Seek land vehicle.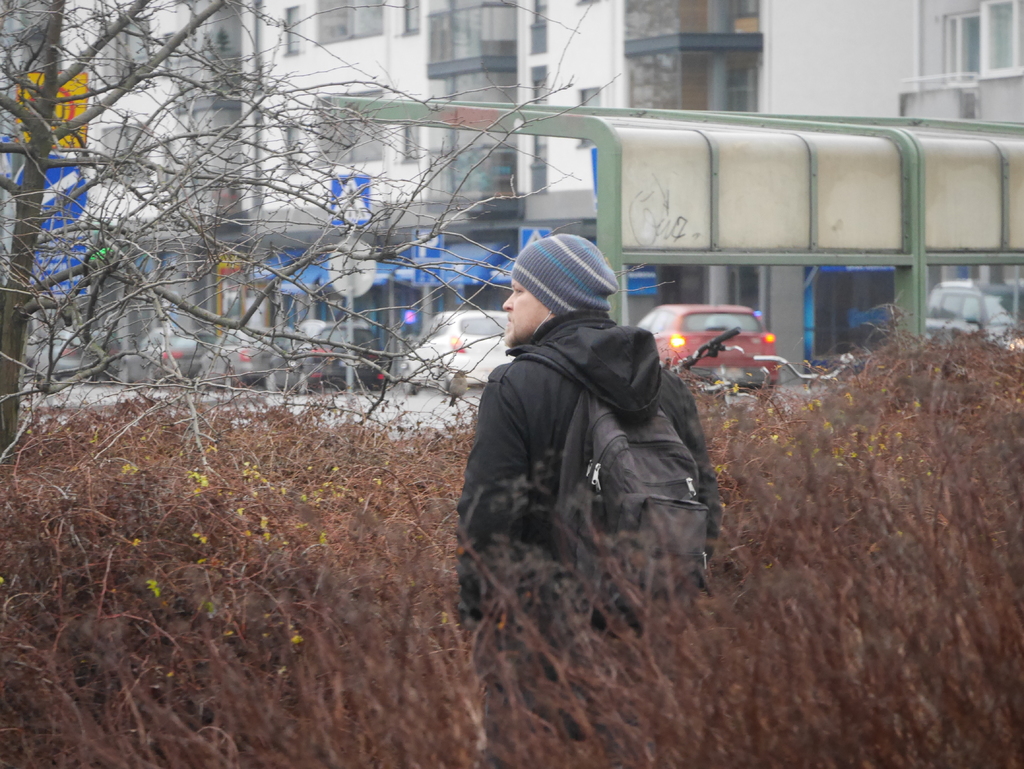
{"x1": 924, "y1": 275, "x2": 1023, "y2": 355}.
